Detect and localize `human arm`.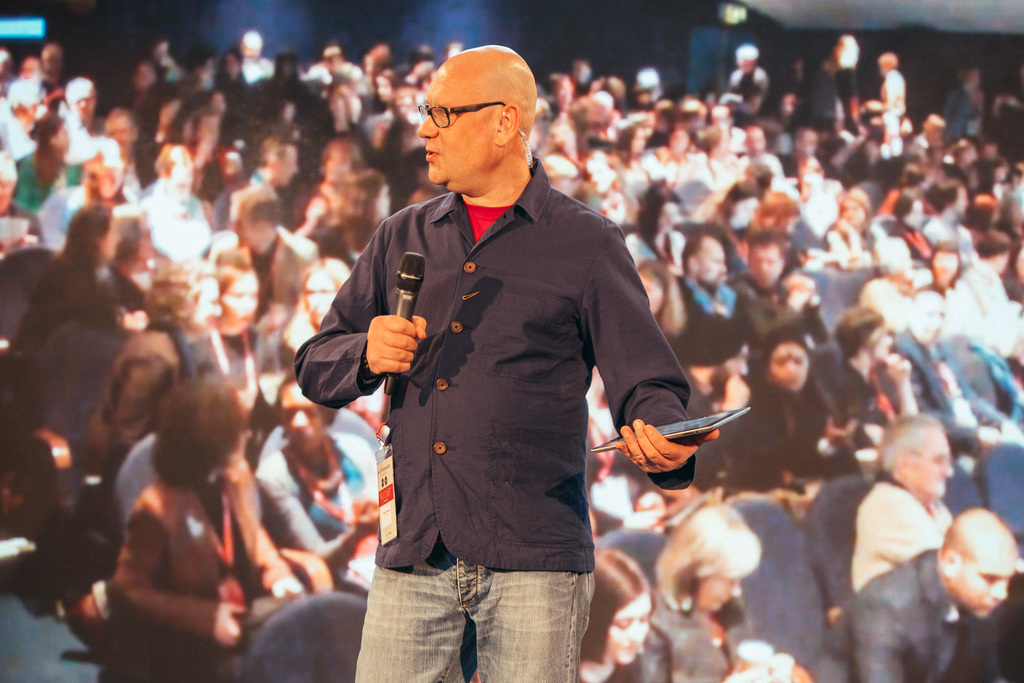
Localized at bbox(54, 267, 153, 336).
